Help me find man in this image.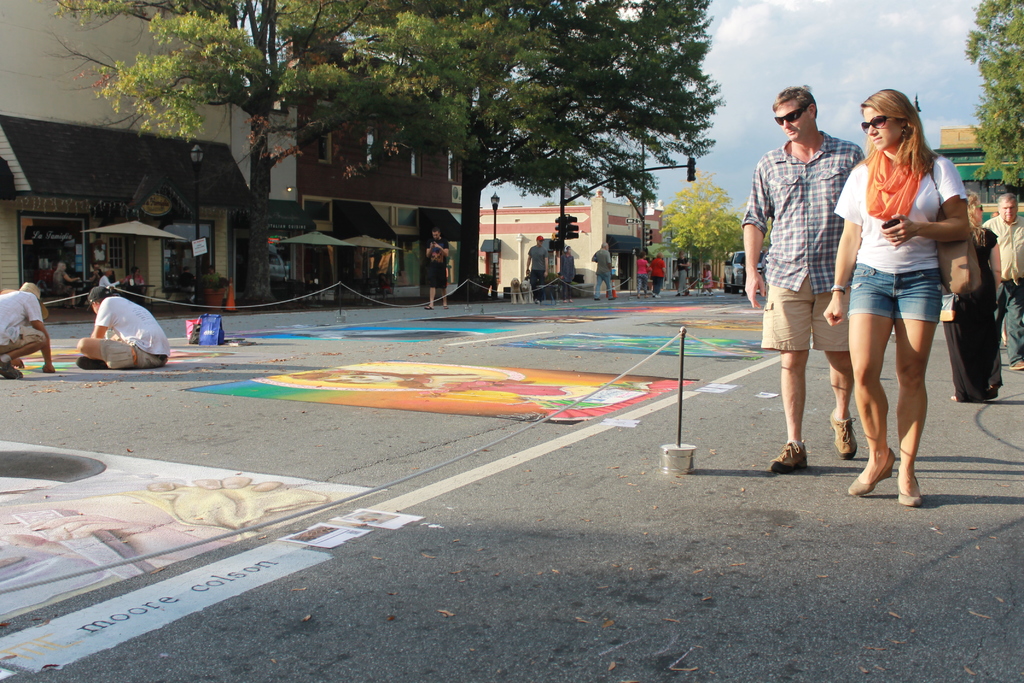
Found it: (x1=77, y1=263, x2=102, y2=308).
